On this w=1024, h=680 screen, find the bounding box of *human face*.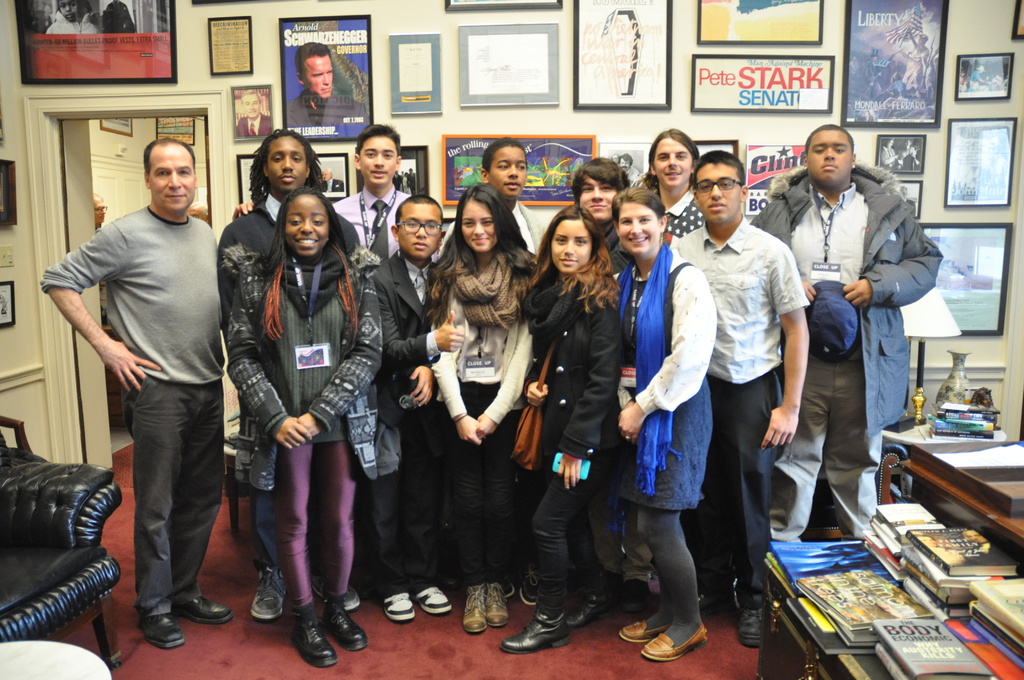
Bounding box: <region>577, 177, 614, 216</region>.
